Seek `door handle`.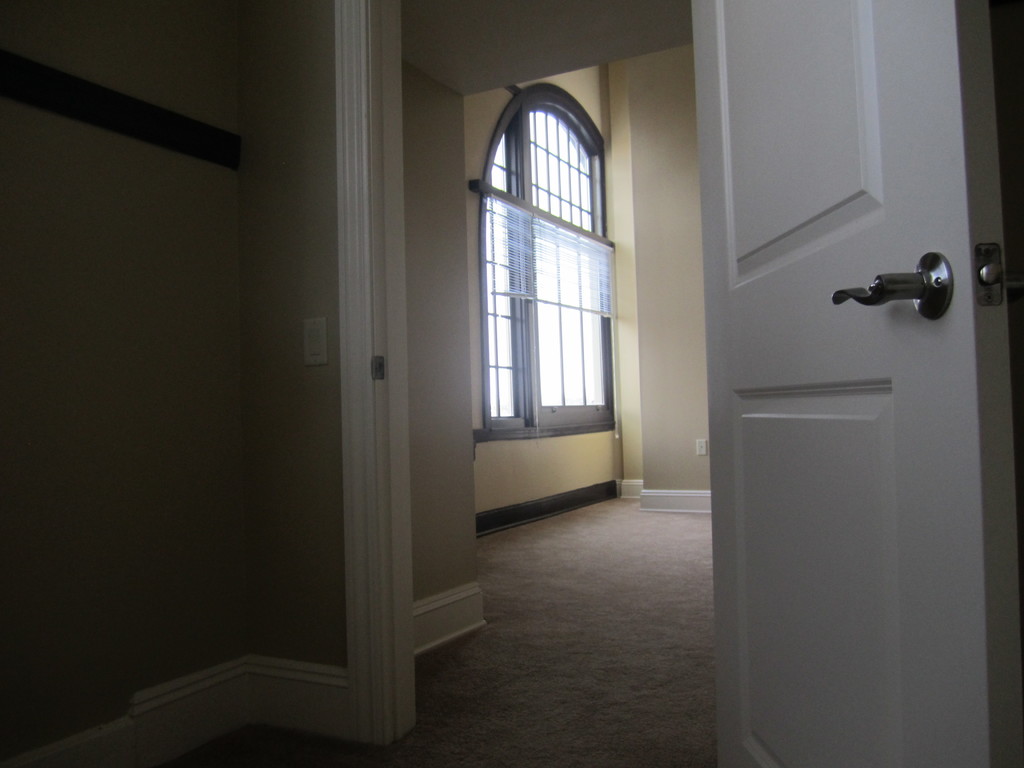
<bbox>1006, 273, 1023, 296</bbox>.
